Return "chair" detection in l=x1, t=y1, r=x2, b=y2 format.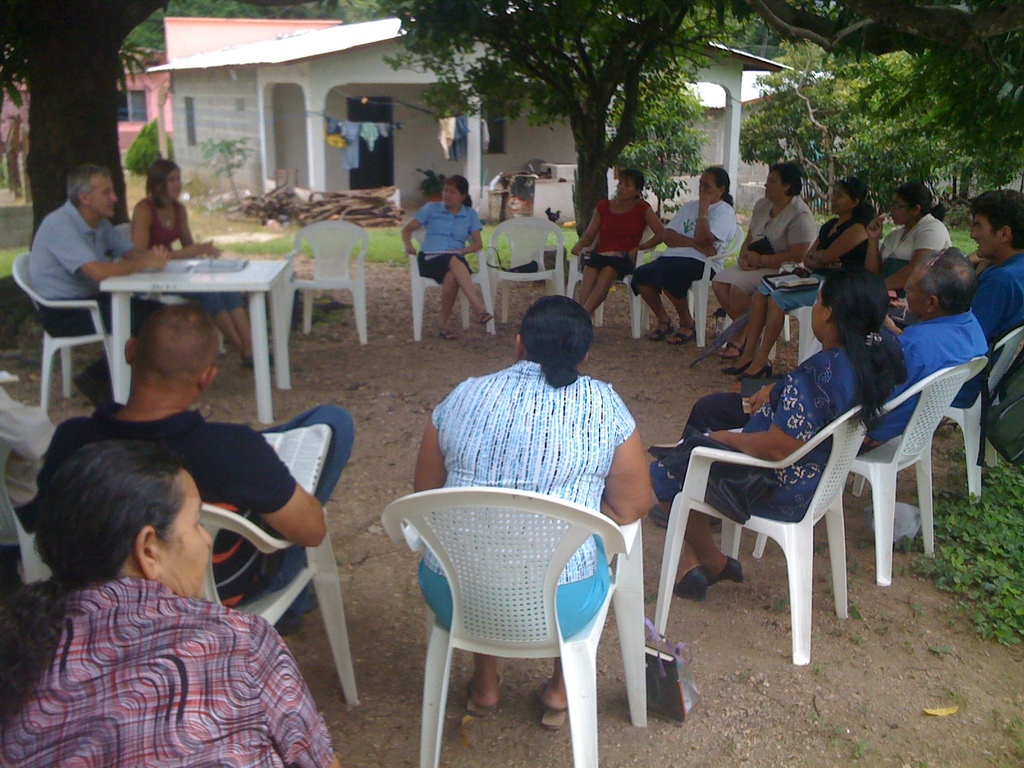
l=404, t=214, r=495, b=336.
